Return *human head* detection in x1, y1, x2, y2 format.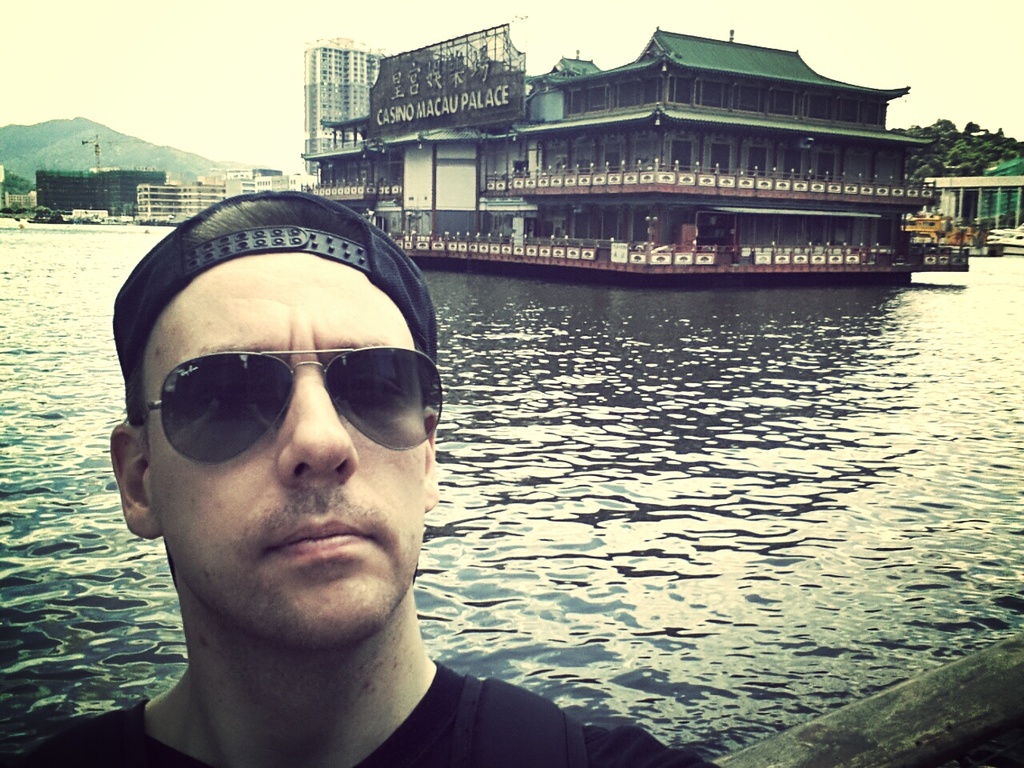
104, 202, 462, 578.
